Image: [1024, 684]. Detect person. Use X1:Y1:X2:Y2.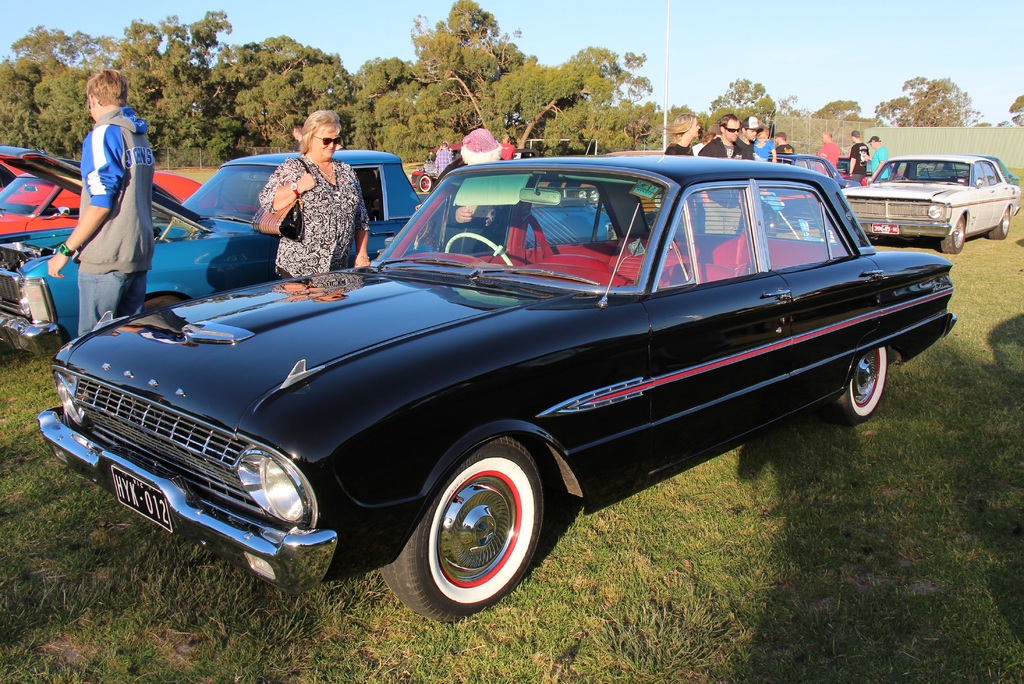
664:112:702:154.
